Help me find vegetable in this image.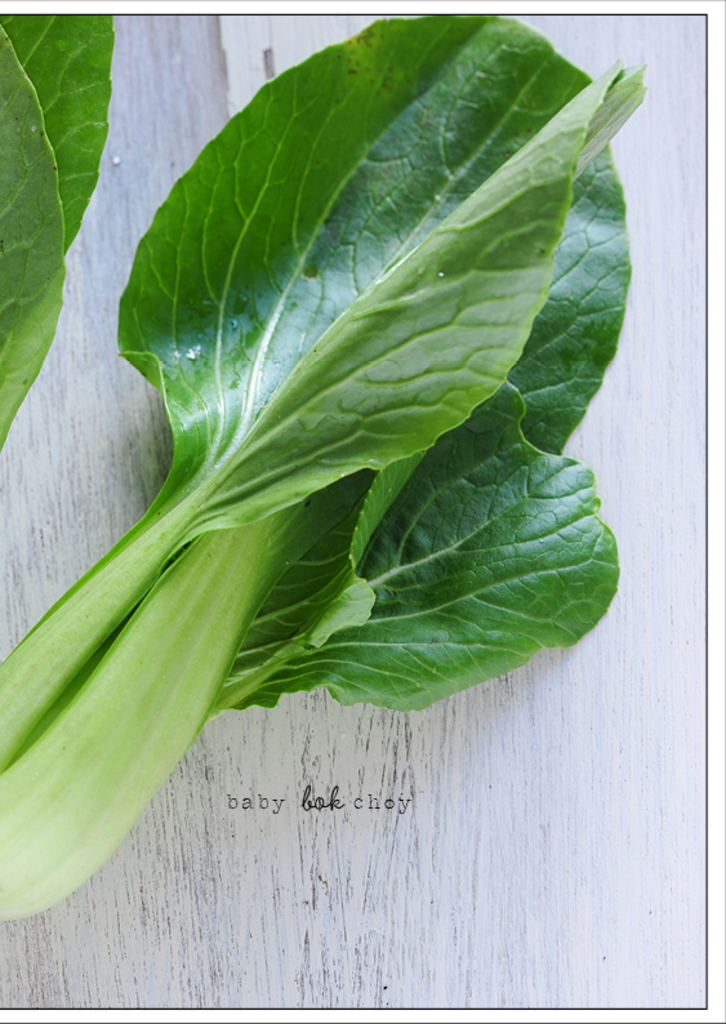
Found it: x1=0, y1=12, x2=655, y2=931.
